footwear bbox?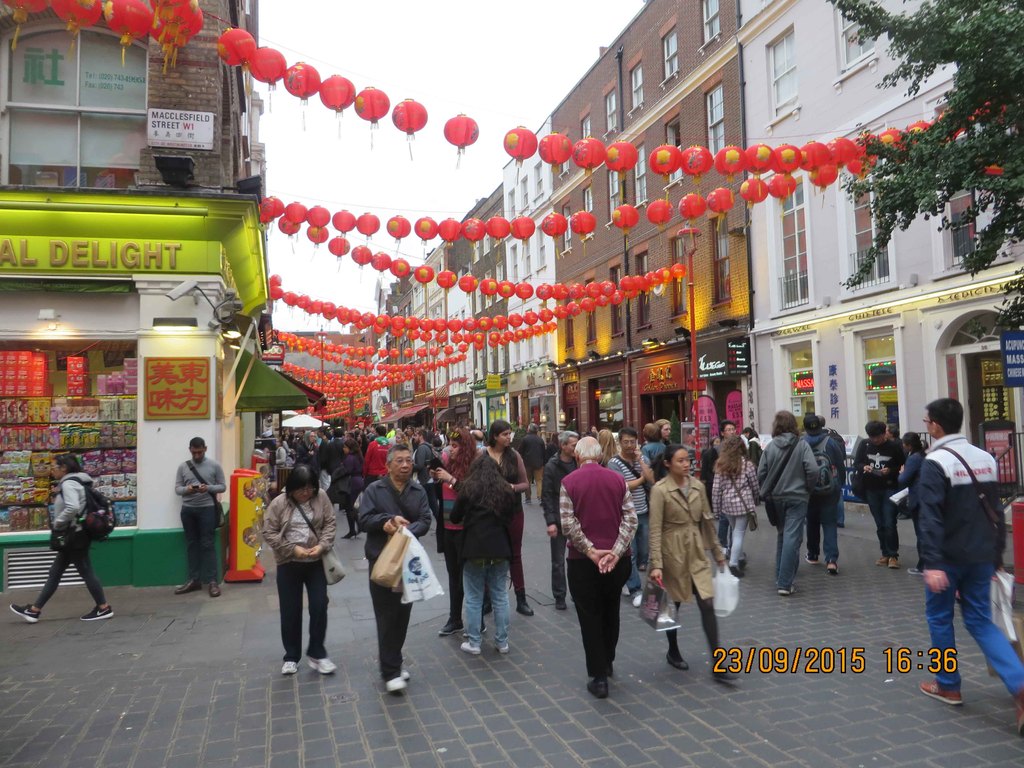
522:499:531:504
